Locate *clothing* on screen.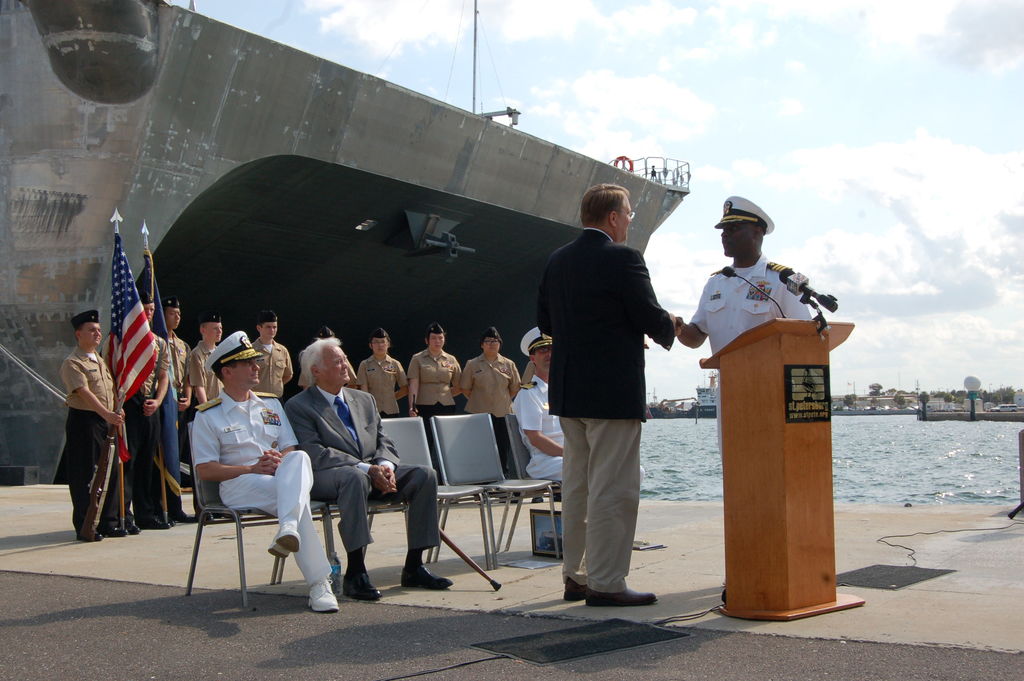
On screen at bbox=[283, 384, 436, 559].
